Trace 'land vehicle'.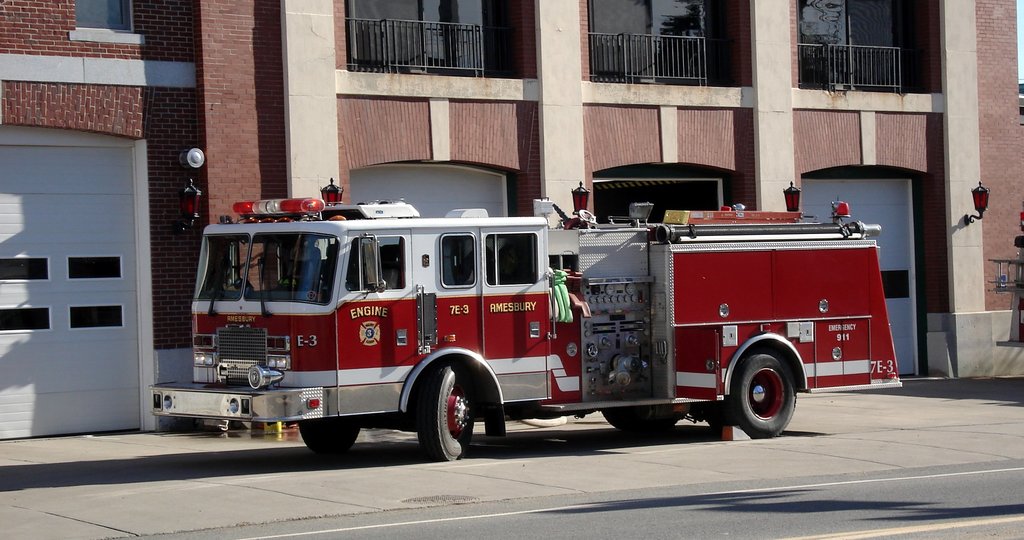
Traced to 146, 181, 885, 443.
